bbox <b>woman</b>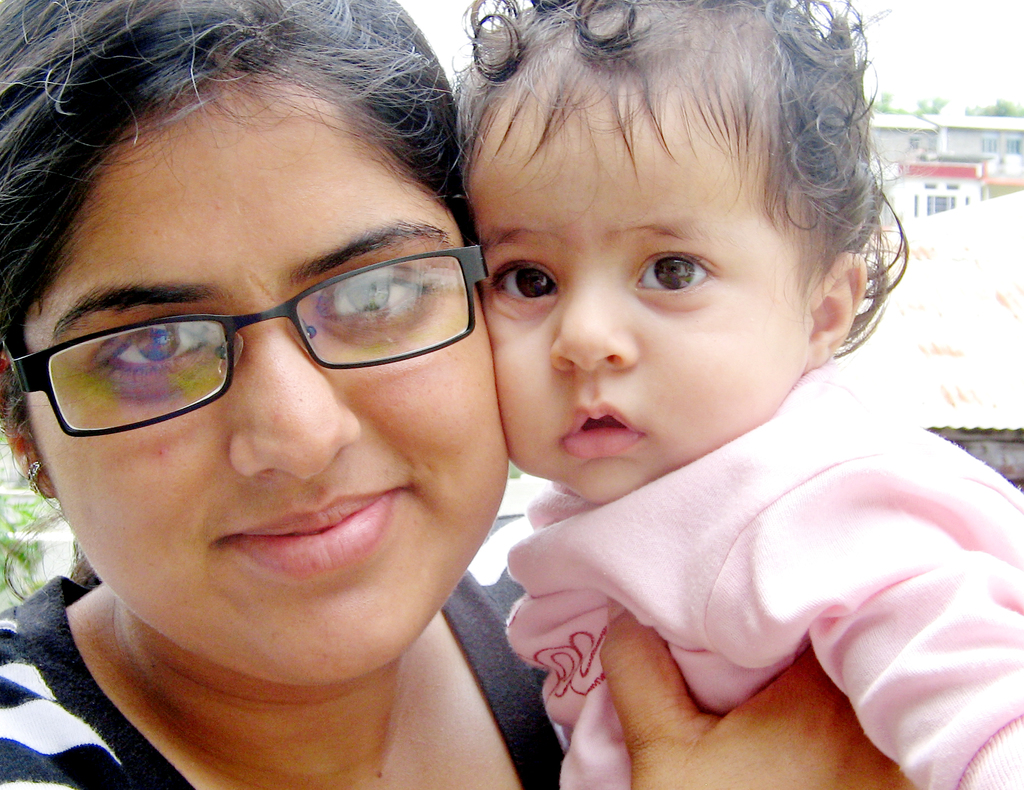
[0, 0, 915, 789]
